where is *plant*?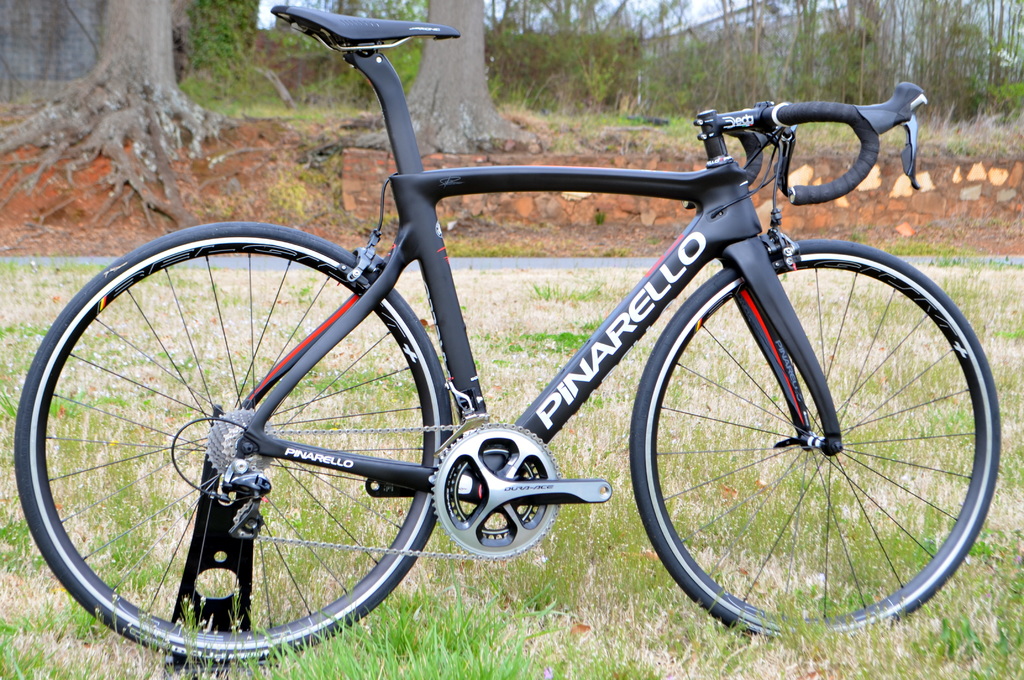
[600,245,627,259].
